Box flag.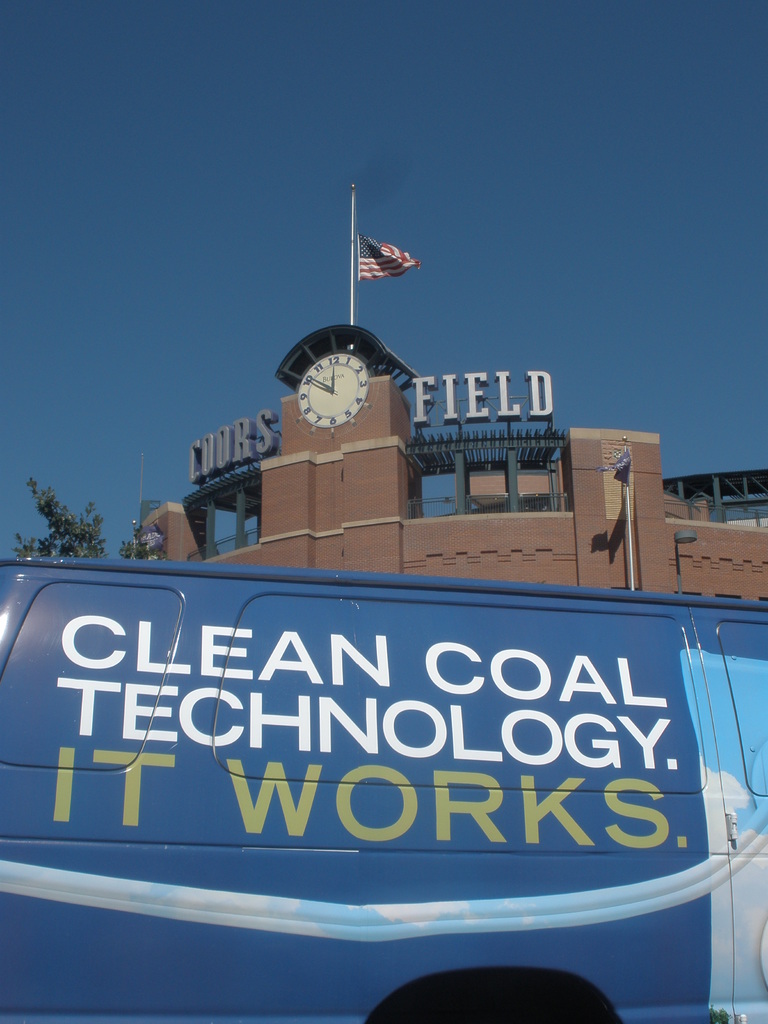
bbox=(348, 230, 424, 283).
